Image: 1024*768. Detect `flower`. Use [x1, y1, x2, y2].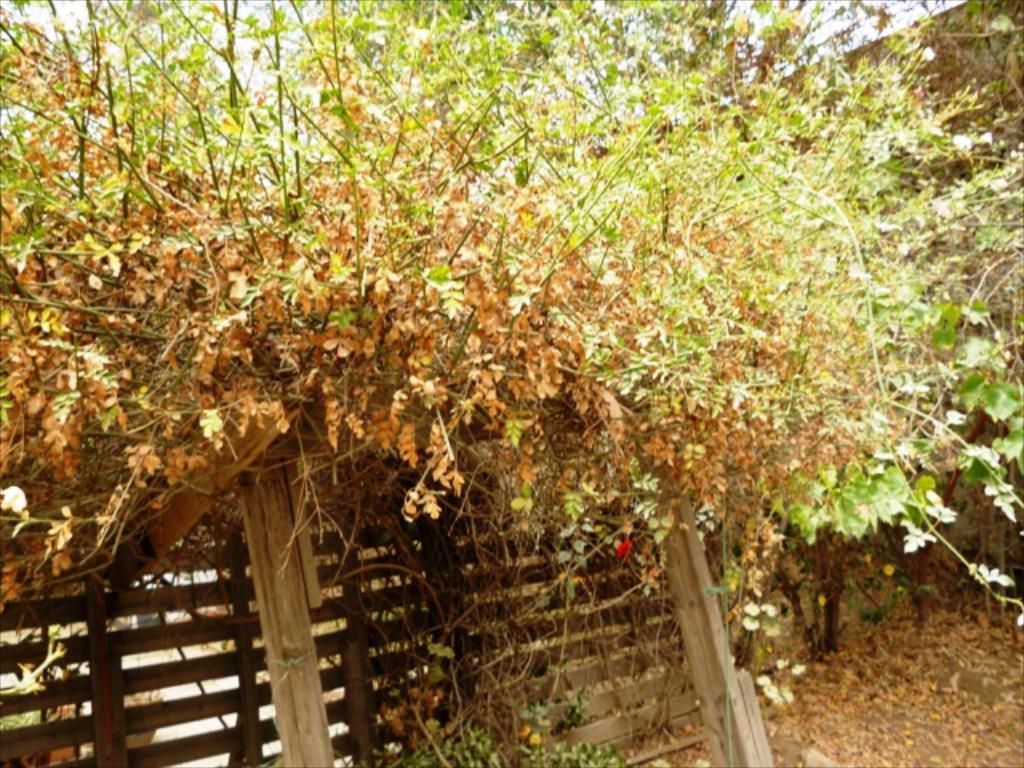
[0, 483, 21, 515].
